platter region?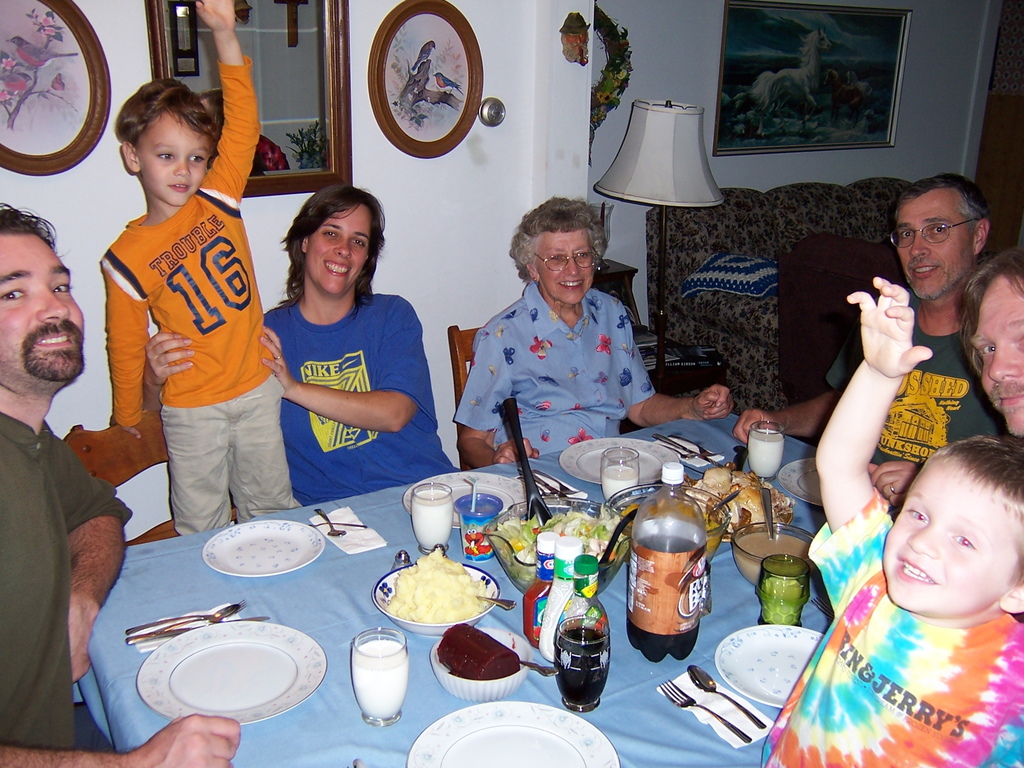
<bbox>715, 627, 822, 706</bbox>
